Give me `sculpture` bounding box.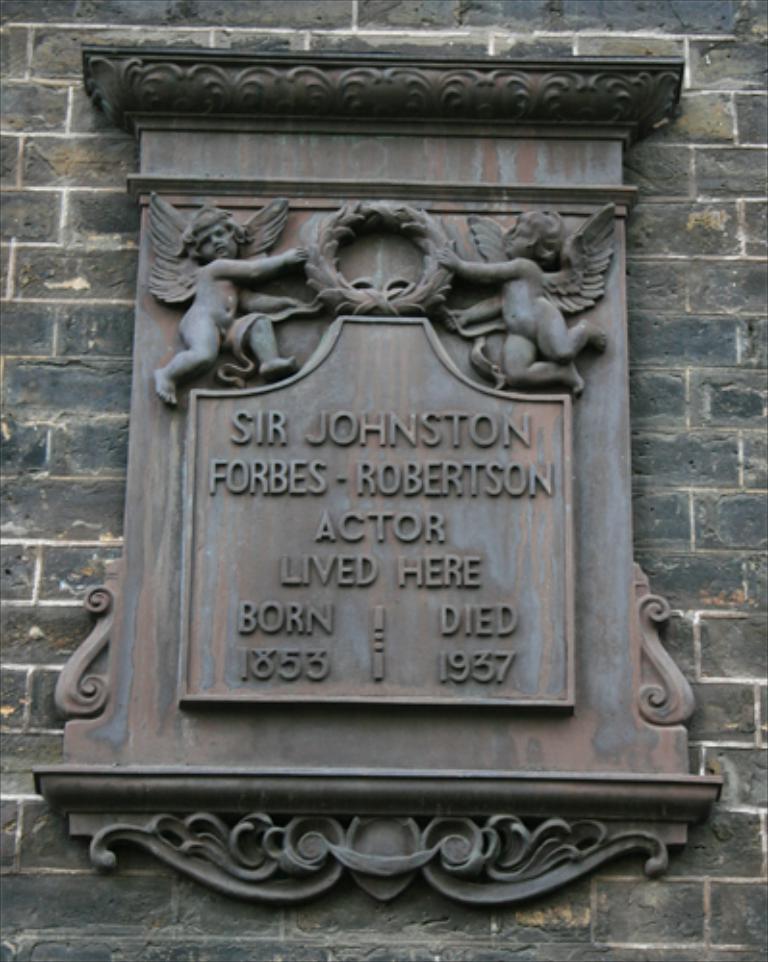
BBox(123, 164, 626, 433).
